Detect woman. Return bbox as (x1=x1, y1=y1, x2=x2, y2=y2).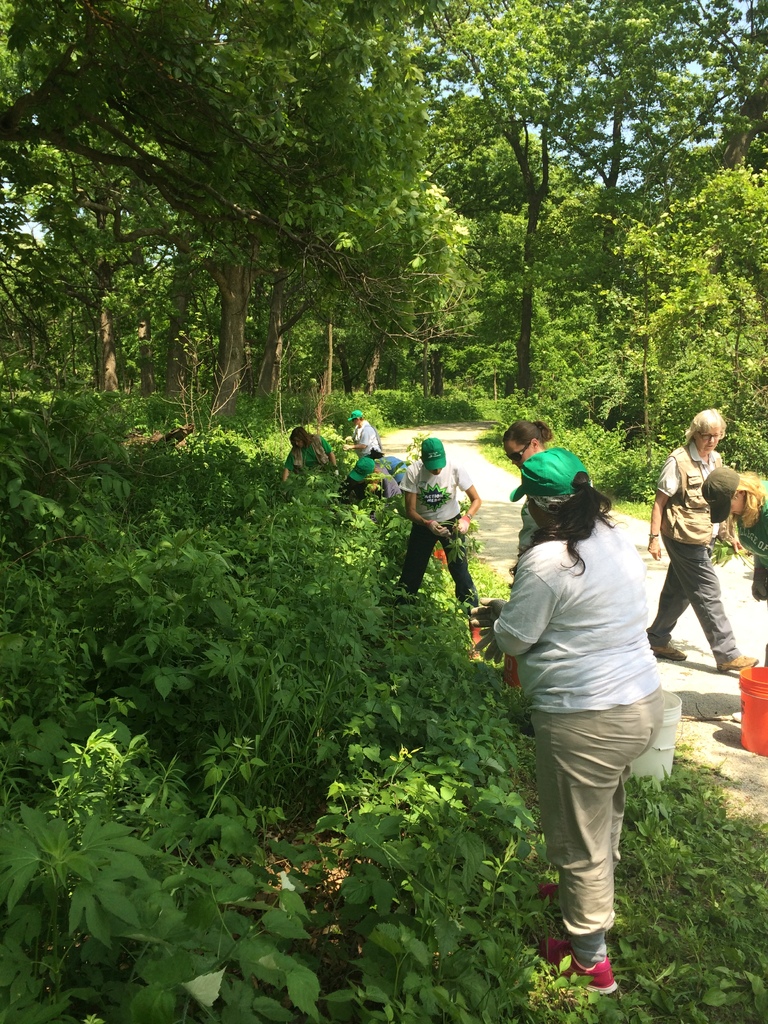
(x1=389, y1=438, x2=486, y2=608).
